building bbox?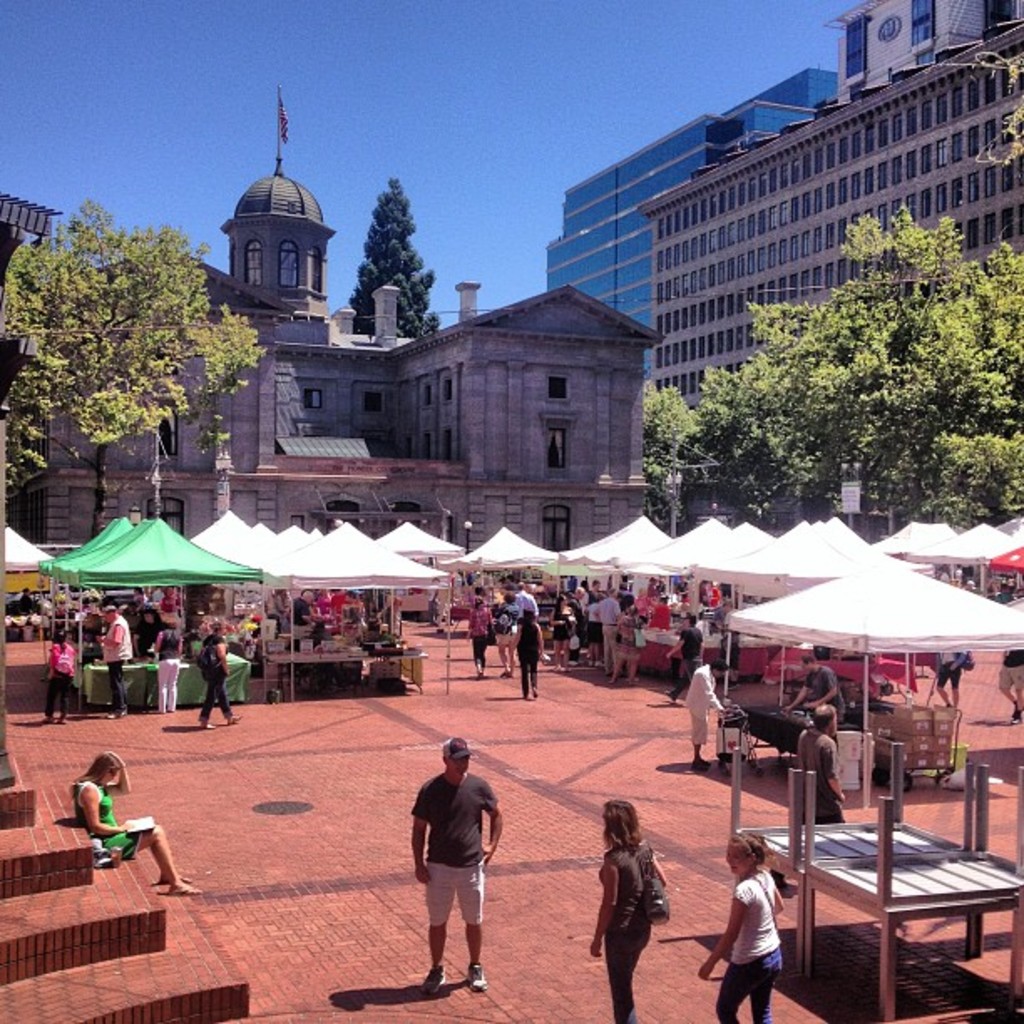
box=[539, 54, 838, 403]
